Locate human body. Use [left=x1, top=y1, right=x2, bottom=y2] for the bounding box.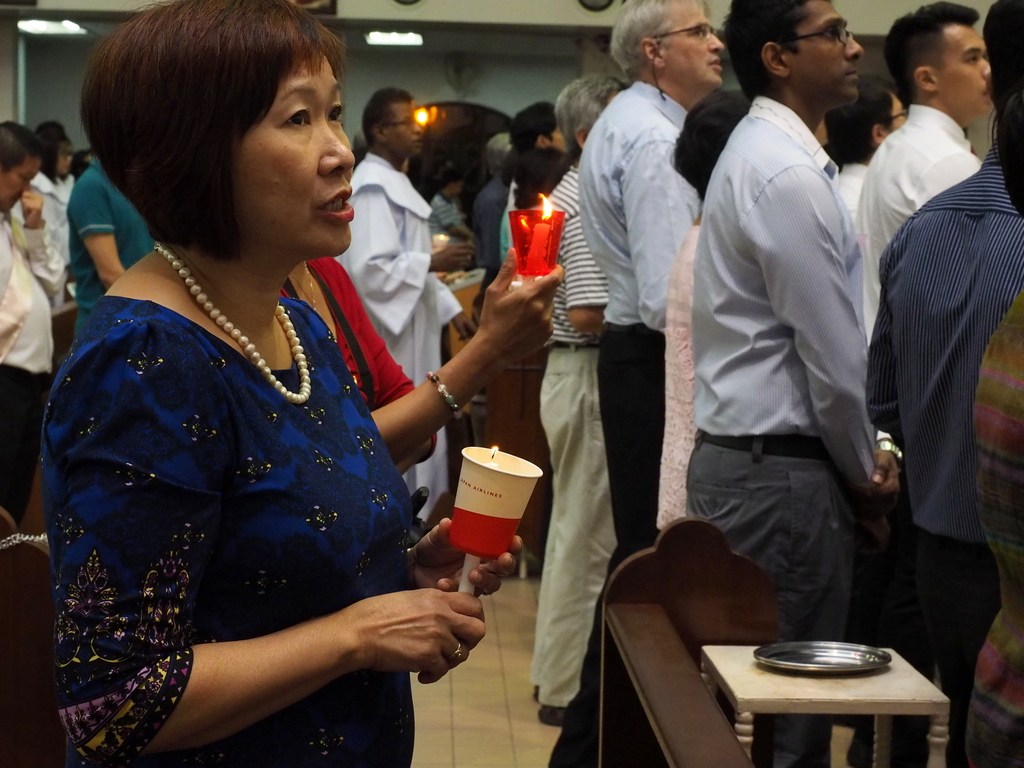
[left=573, top=0, right=728, bottom=765].
